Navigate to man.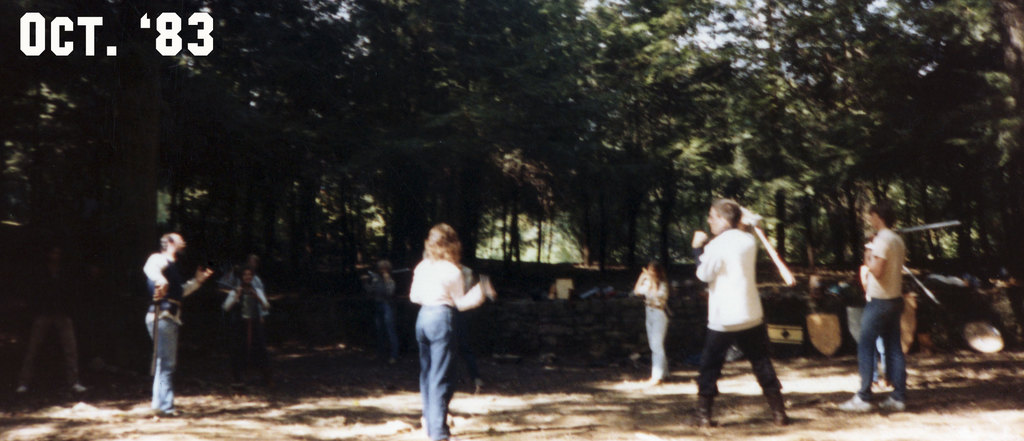
Navigation target: bbox=(215, 249, 269, 304).
